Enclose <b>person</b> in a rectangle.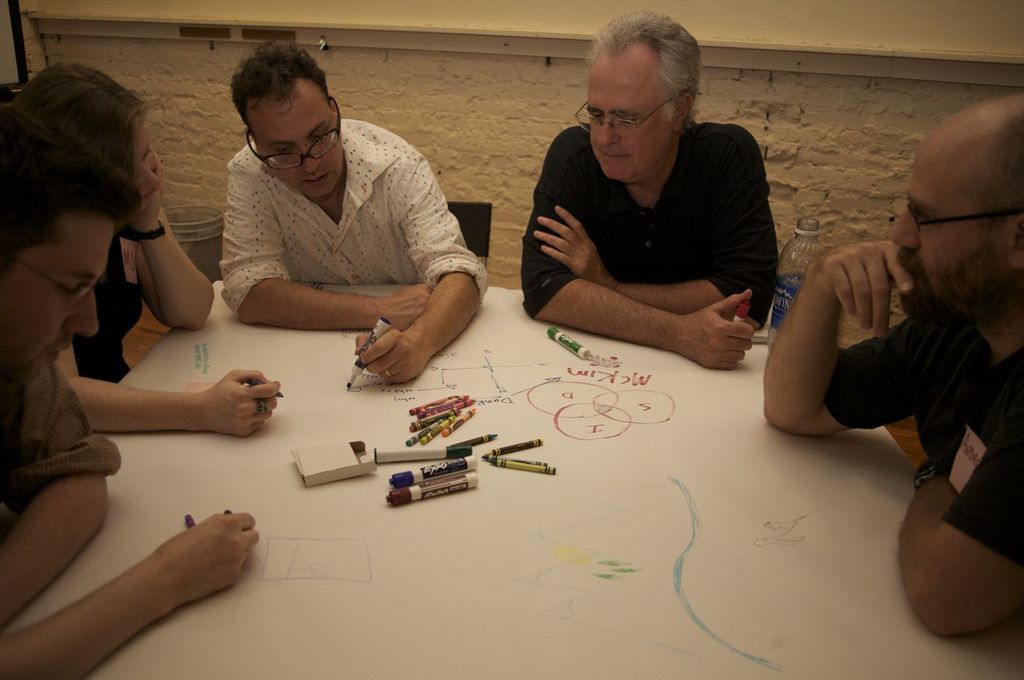
507 0 773 379.
